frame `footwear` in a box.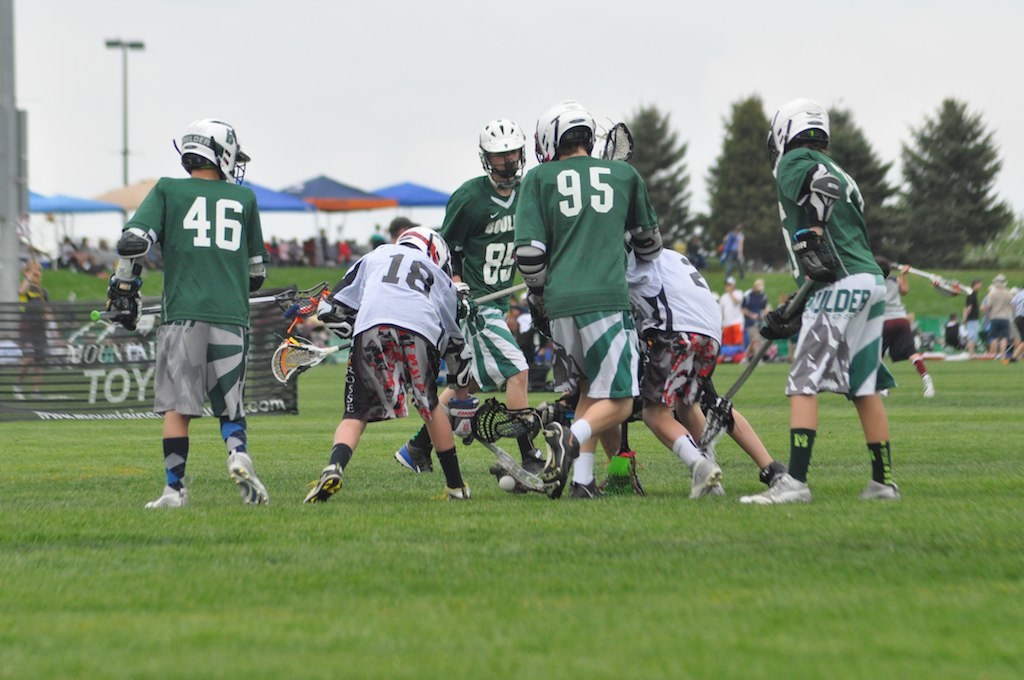
[left=388, top=442, right=437, bottom=476].
